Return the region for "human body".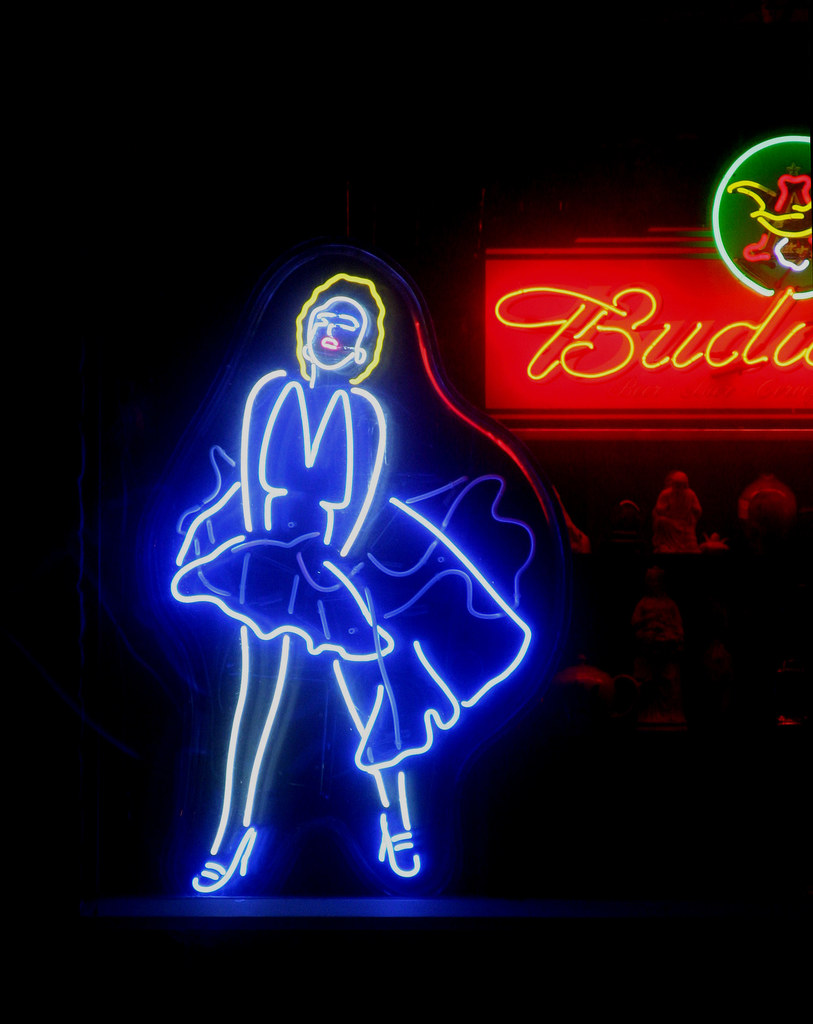
crop(138, 242, 526, 900).
